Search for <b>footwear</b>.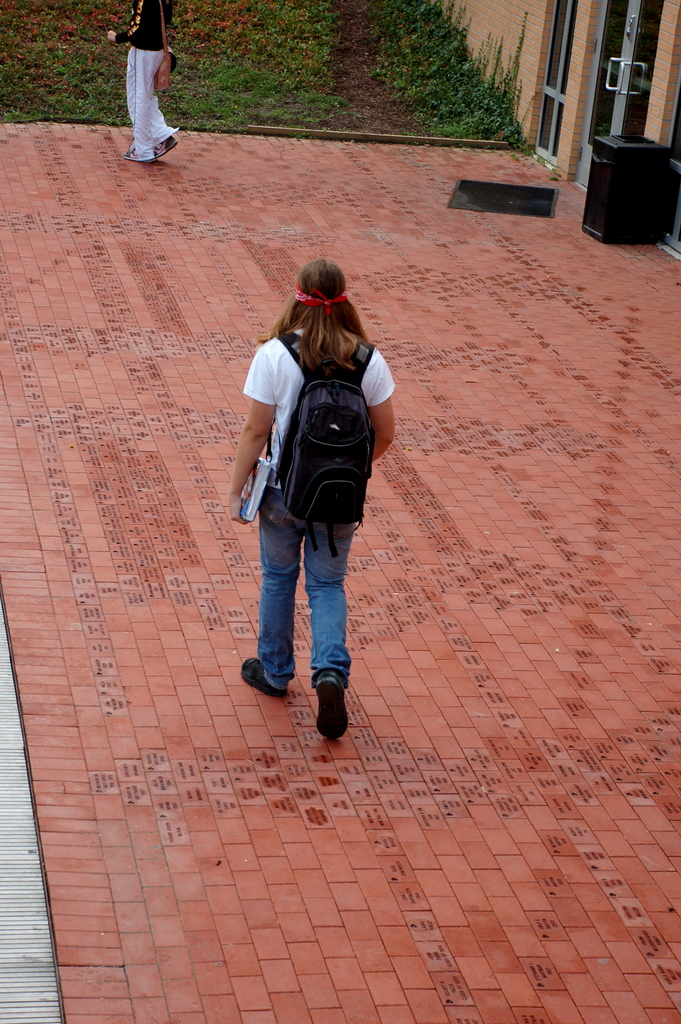
Found at l=158, t=135, r=174, b=159.
